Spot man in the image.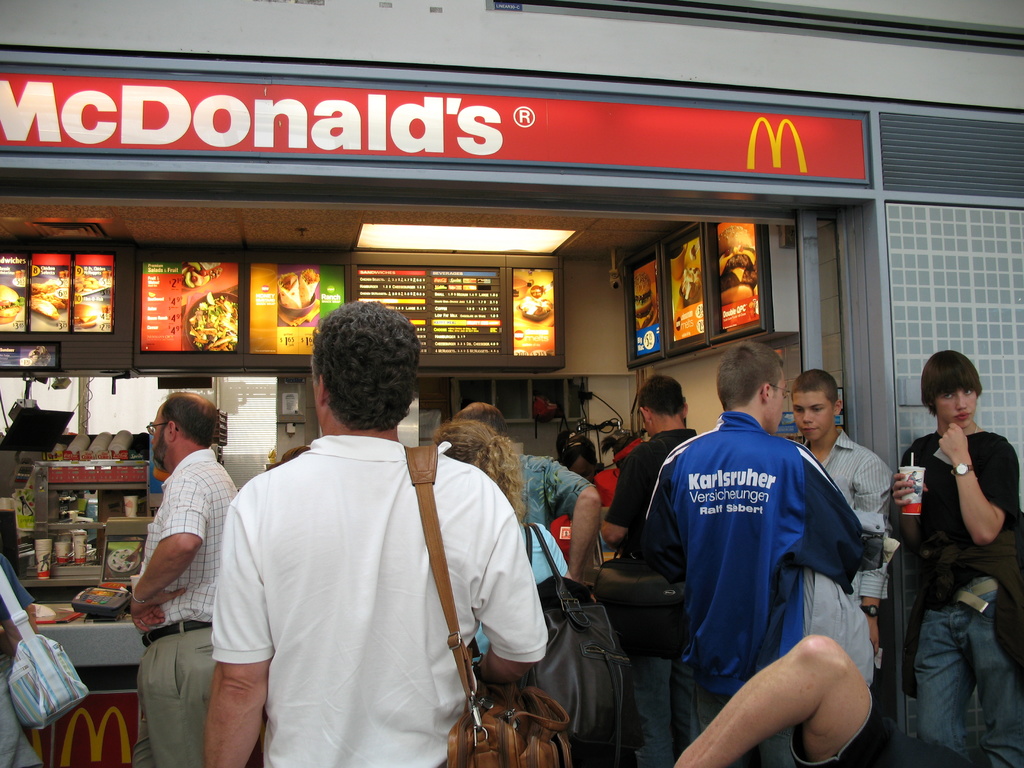
man found at {"left": 0, "top": 549, "right": 44, "bottom": 767}.
